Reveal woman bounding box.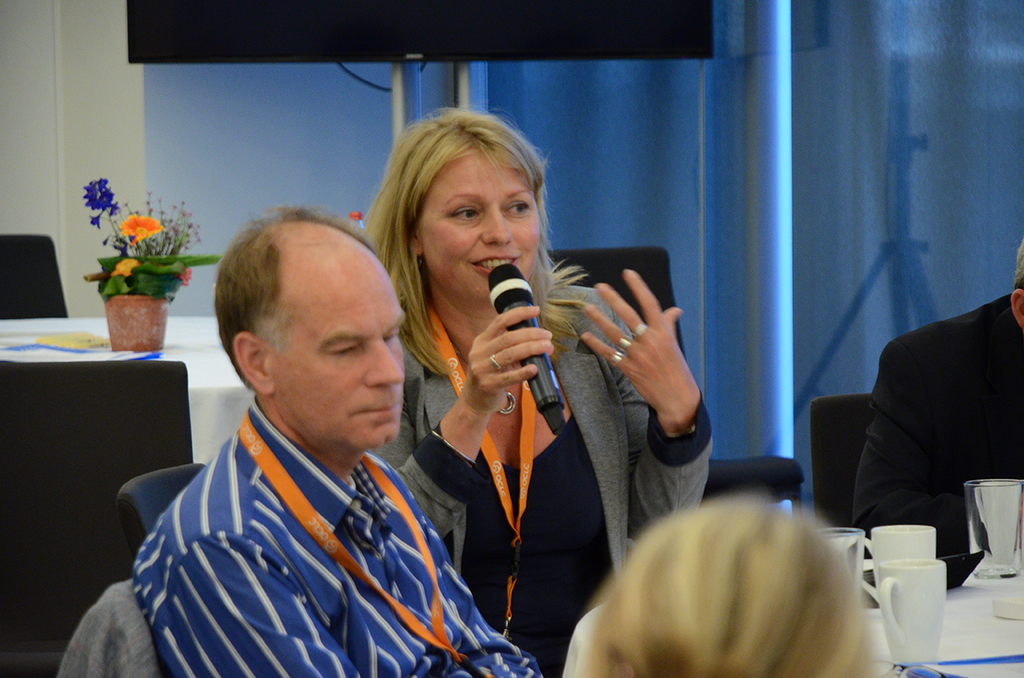
Revealed: region(562, 468, 914, 677).
